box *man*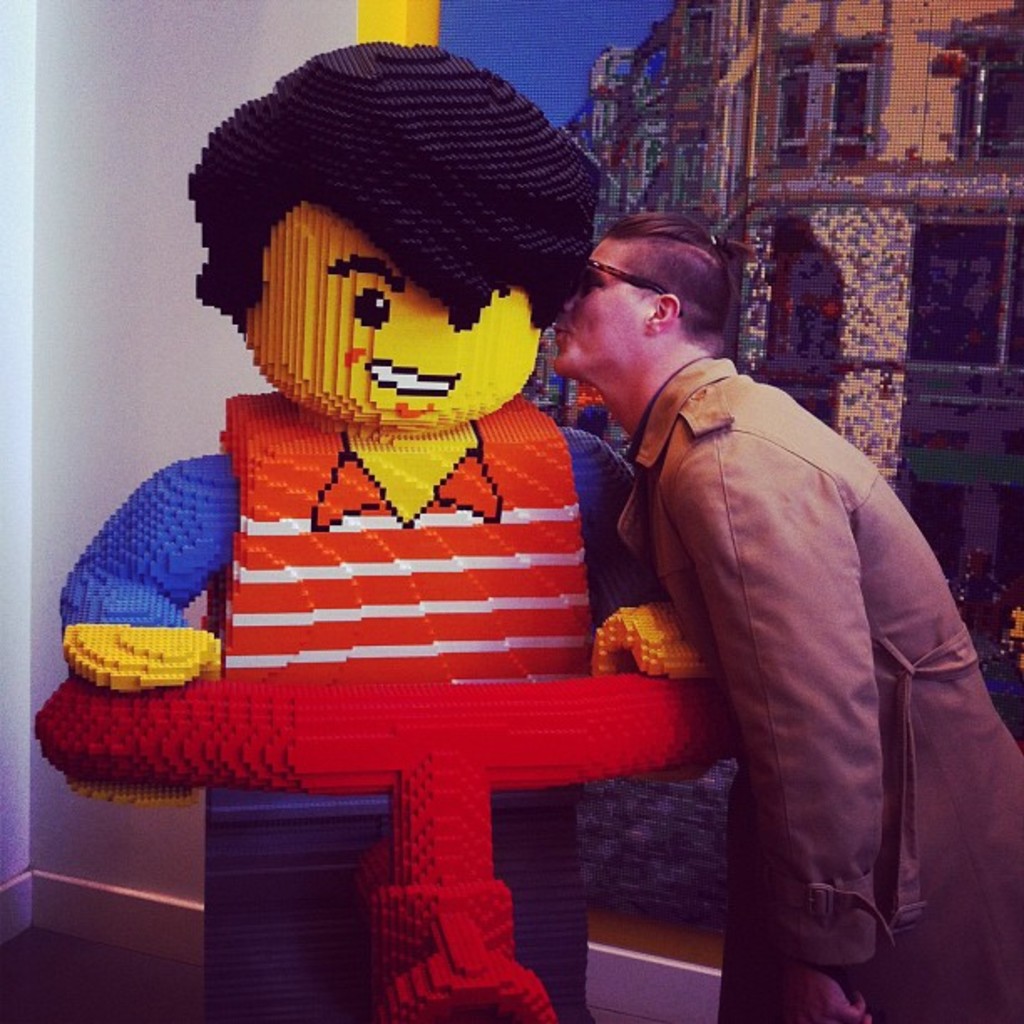
(529,194,987,996)
